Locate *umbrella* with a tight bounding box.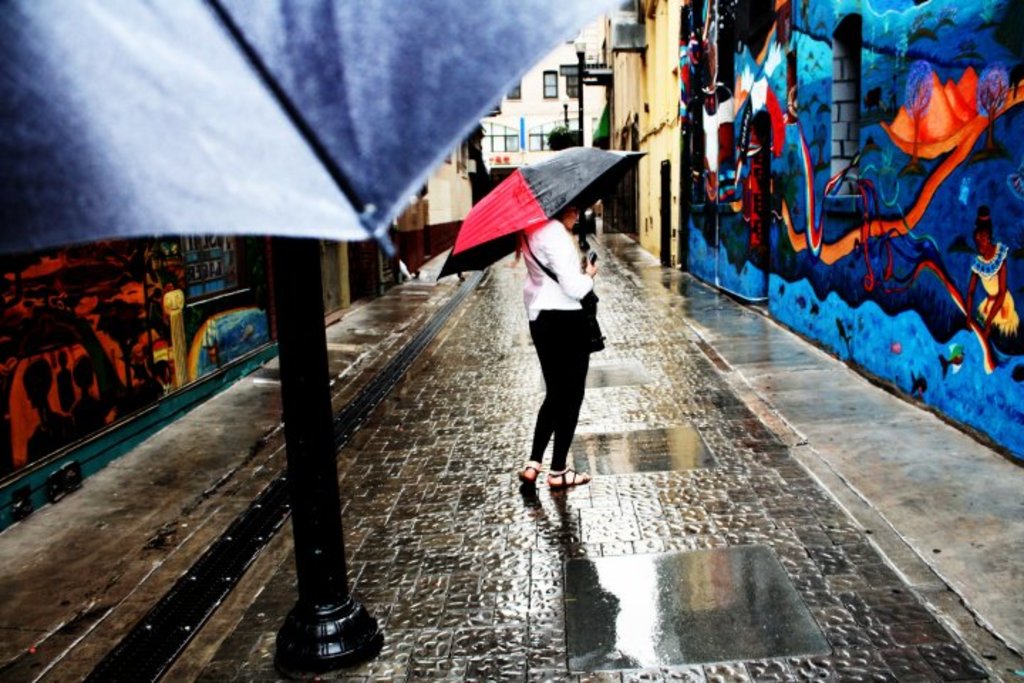
<box>435,135,637,297</box>.
